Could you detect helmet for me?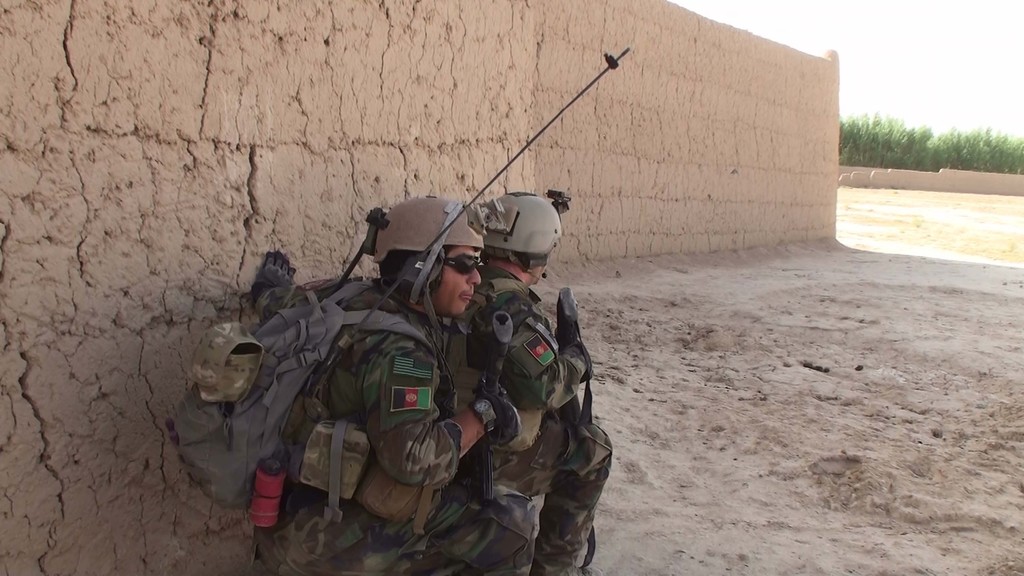
Detection result: locate(358, 196, 484, 332).
